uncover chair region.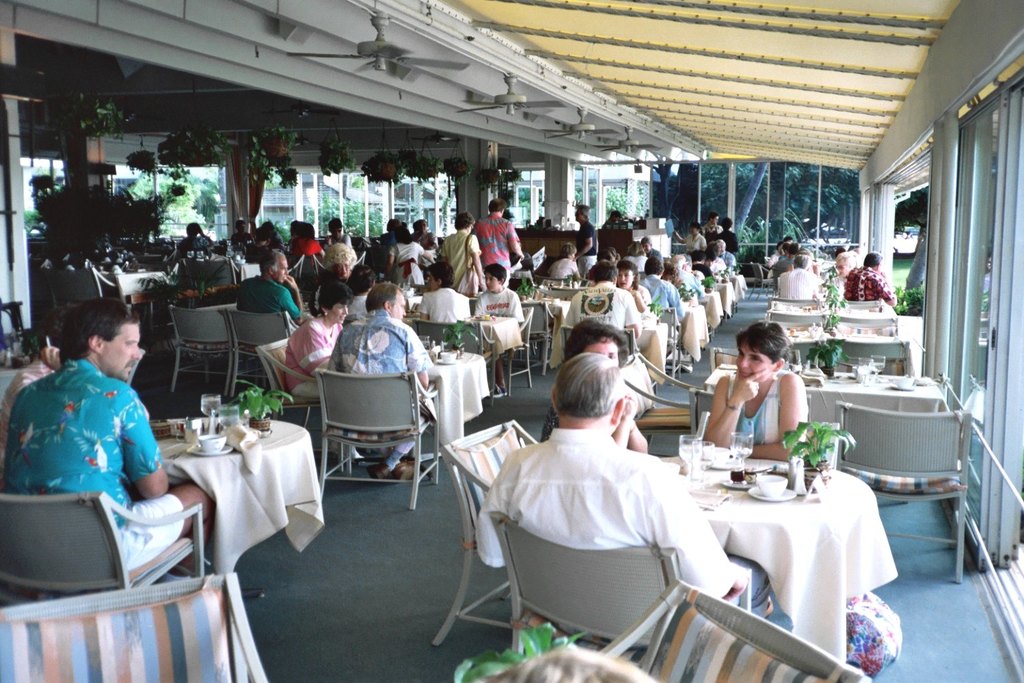
Uncovered: (427, 420, 541, 649).
